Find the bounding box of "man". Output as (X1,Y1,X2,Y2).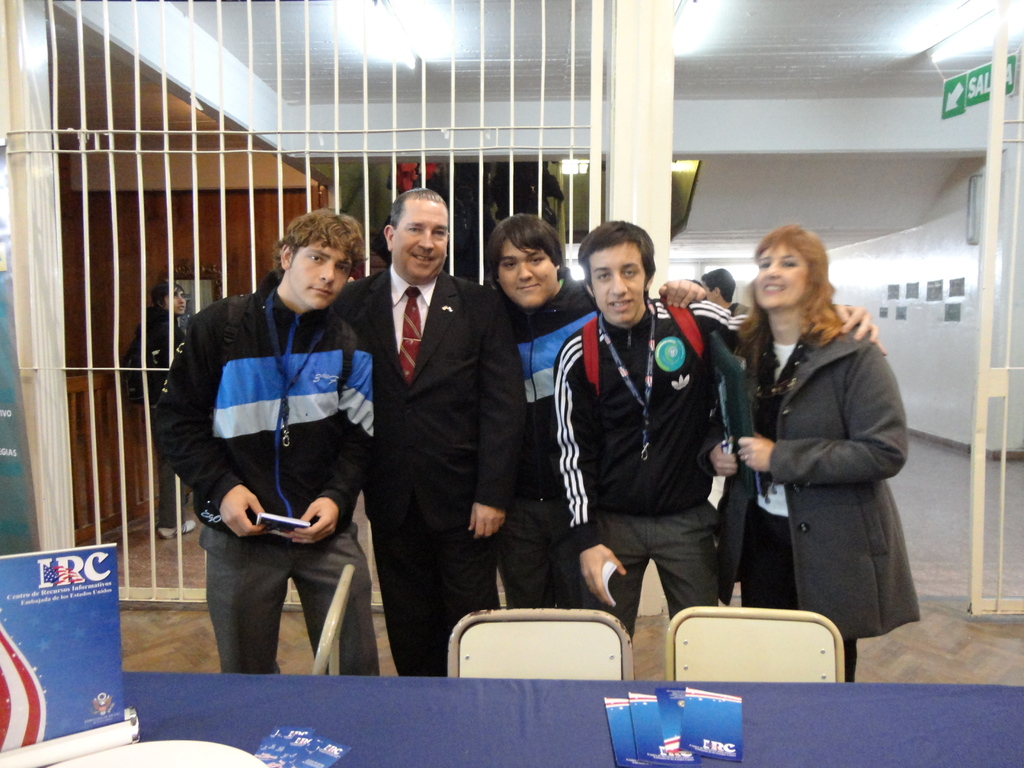
(326,186,529,680).
